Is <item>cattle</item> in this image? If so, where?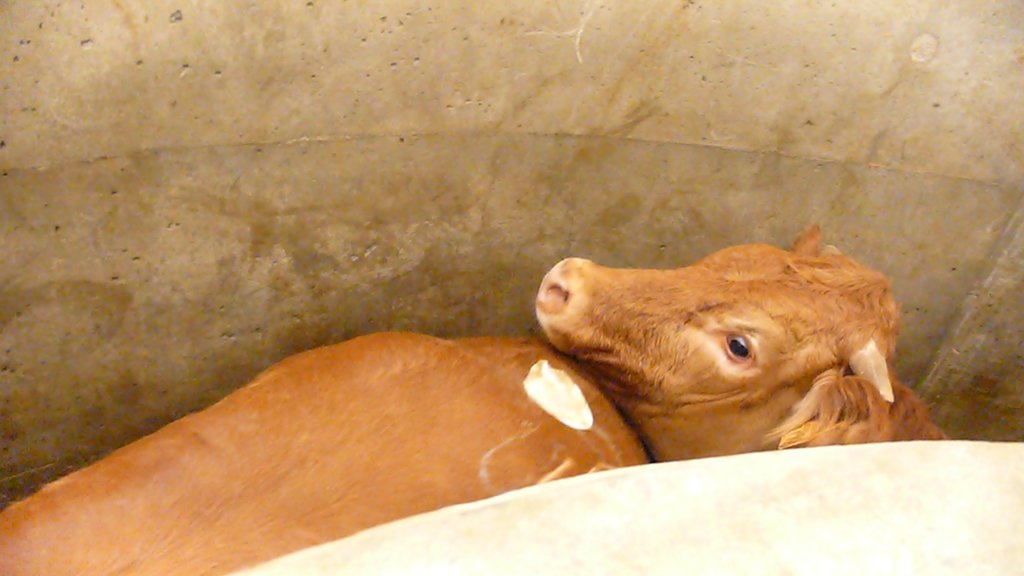
Yes, at bbox(0, 326, 642, 575).
